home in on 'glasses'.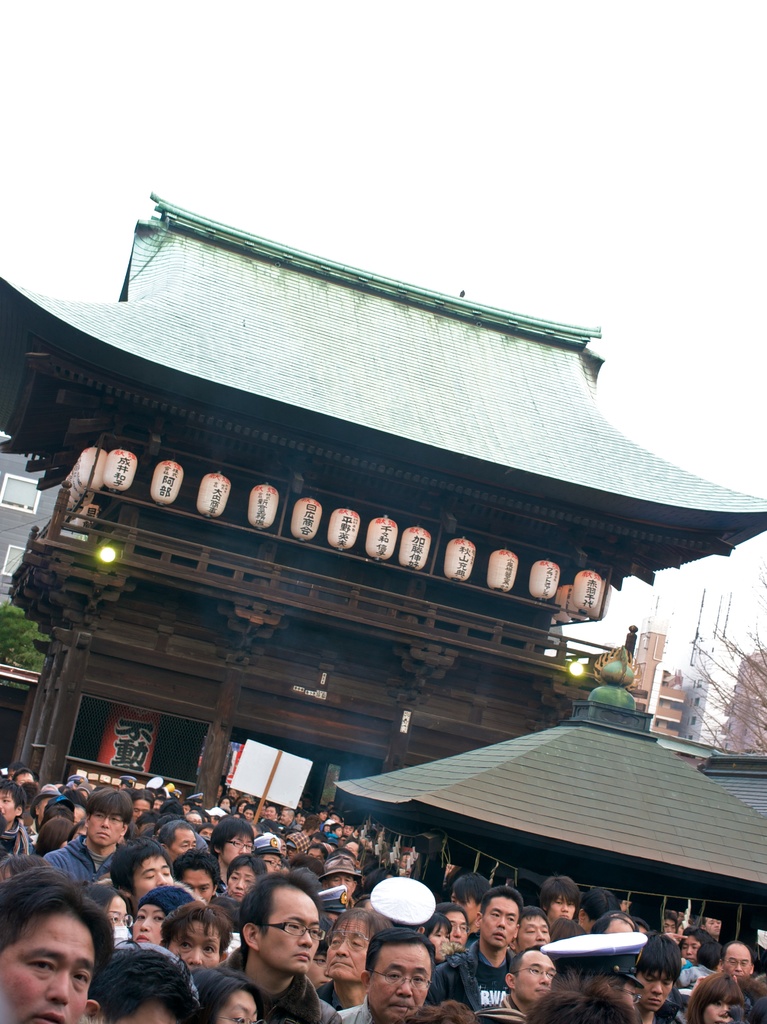
Homed in at region(367, 970, 432, 991).
